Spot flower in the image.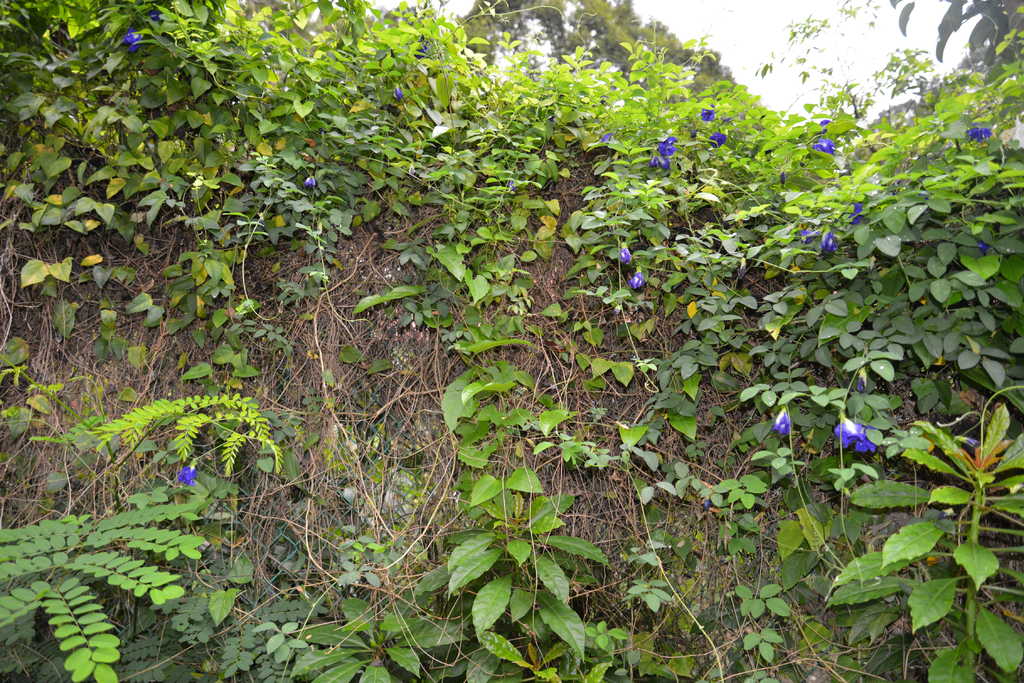
flower found at rect(979, 129, 992, 140).
